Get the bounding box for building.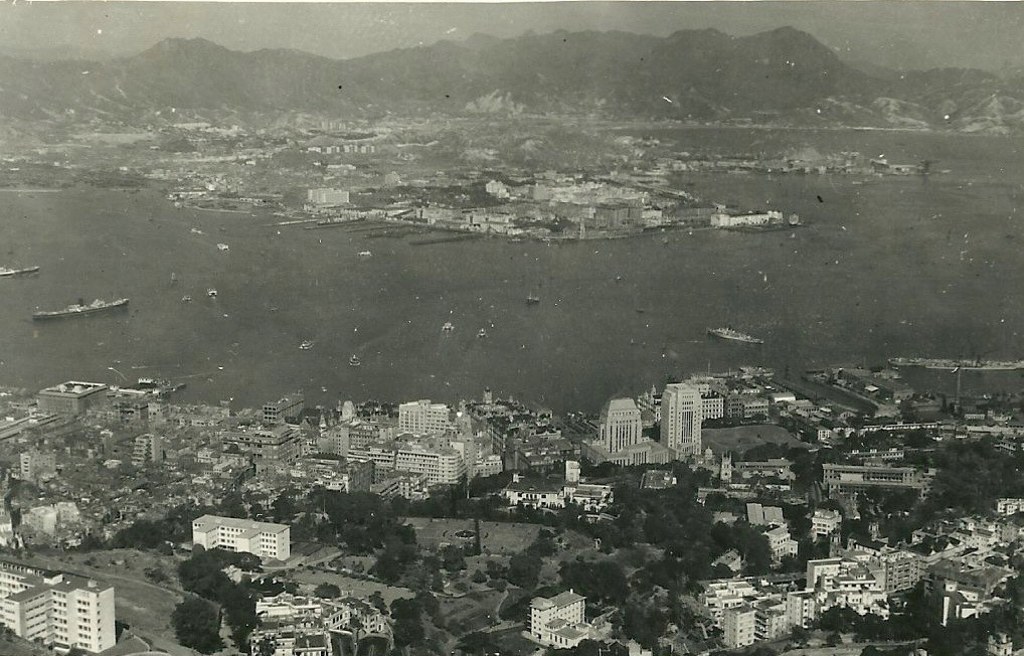
{"left": 402, "top": 447, "right": 462, "bottom": 498}.
